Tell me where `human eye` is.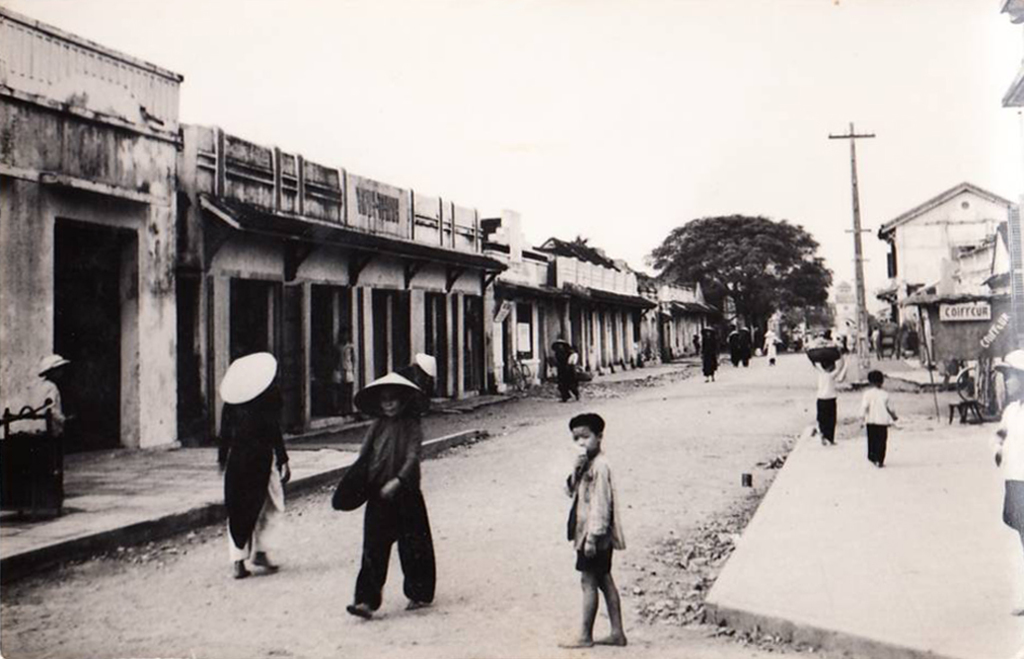
`human eye` is at <box>578,432,594,441</box>.
